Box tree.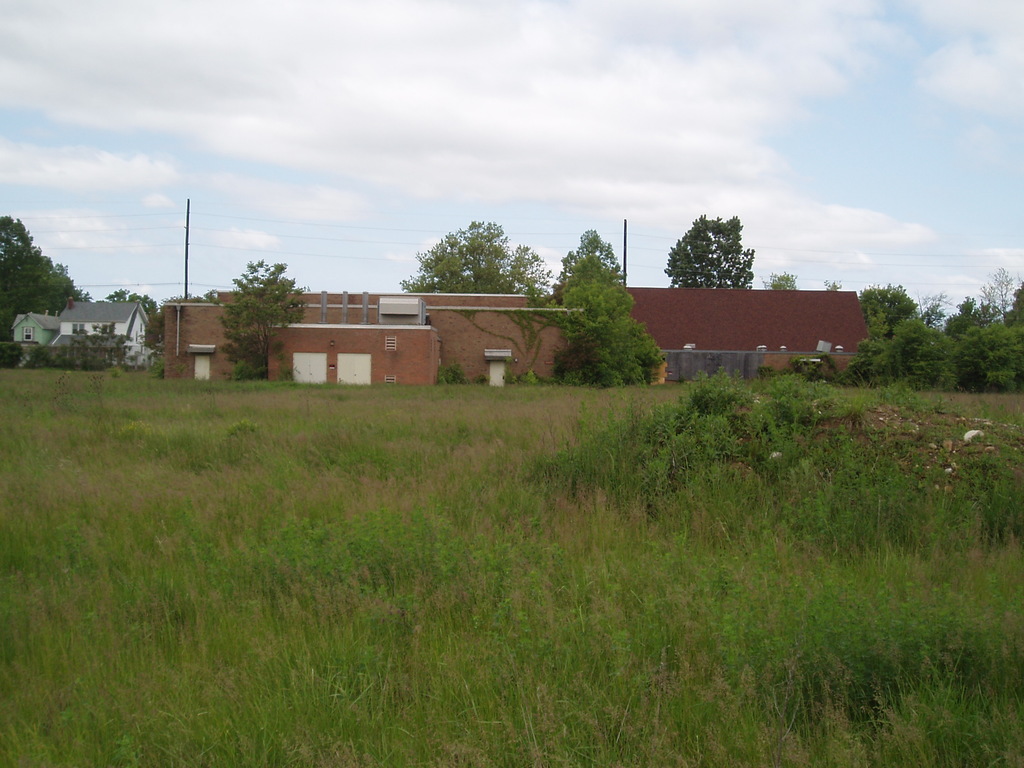
547,230,661,385.
